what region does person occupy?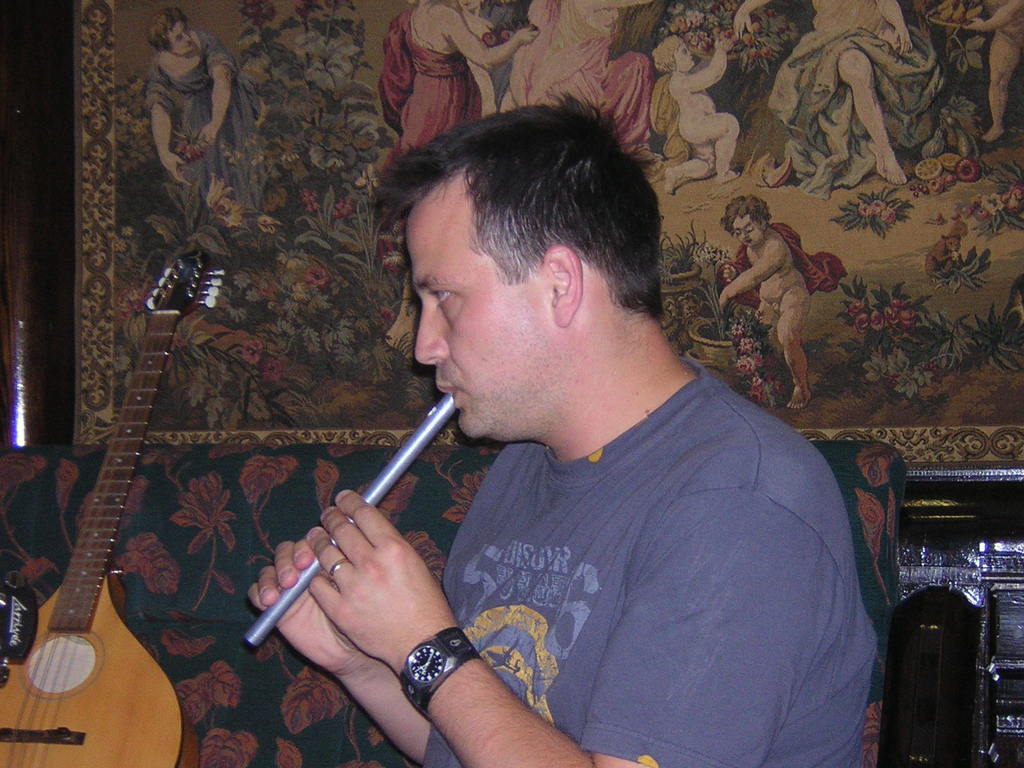
[248, 77, 876, 767].
